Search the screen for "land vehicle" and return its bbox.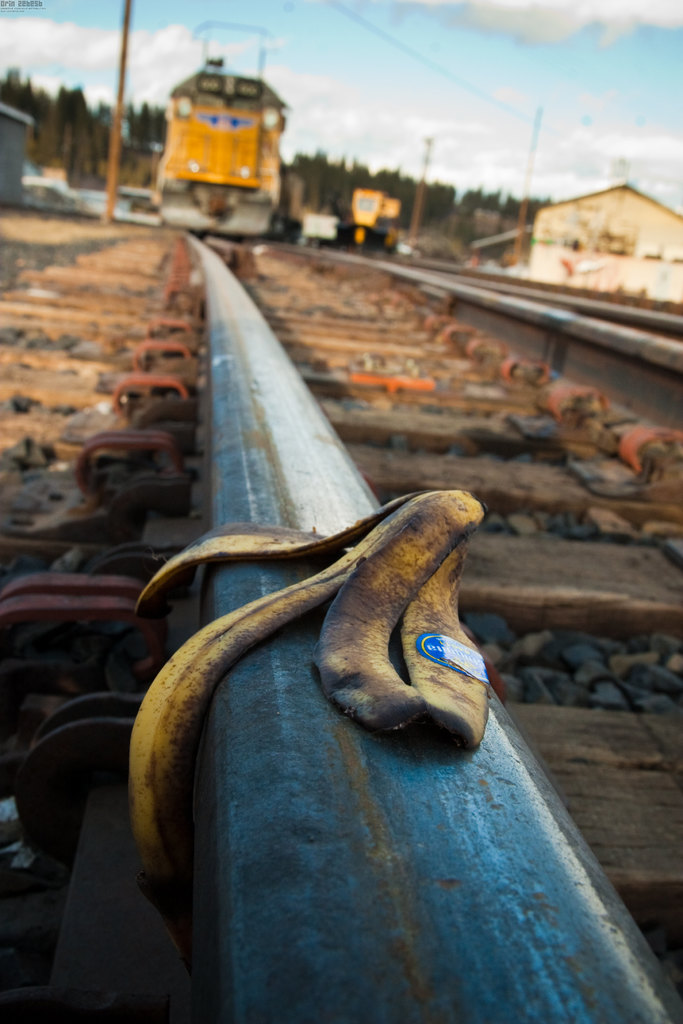
Found: x1=138, y1=15, x2=299, y2=236.
